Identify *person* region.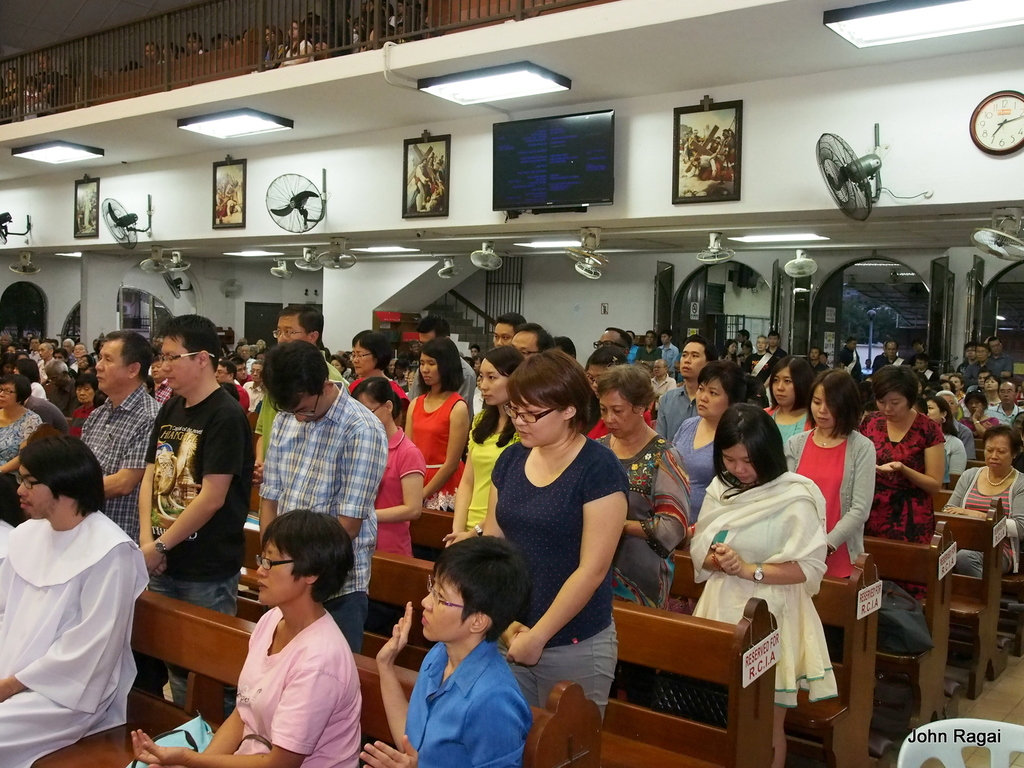
Region: {"x1": 861, "y1": 362, "x2": 942, "y2": 601}.
